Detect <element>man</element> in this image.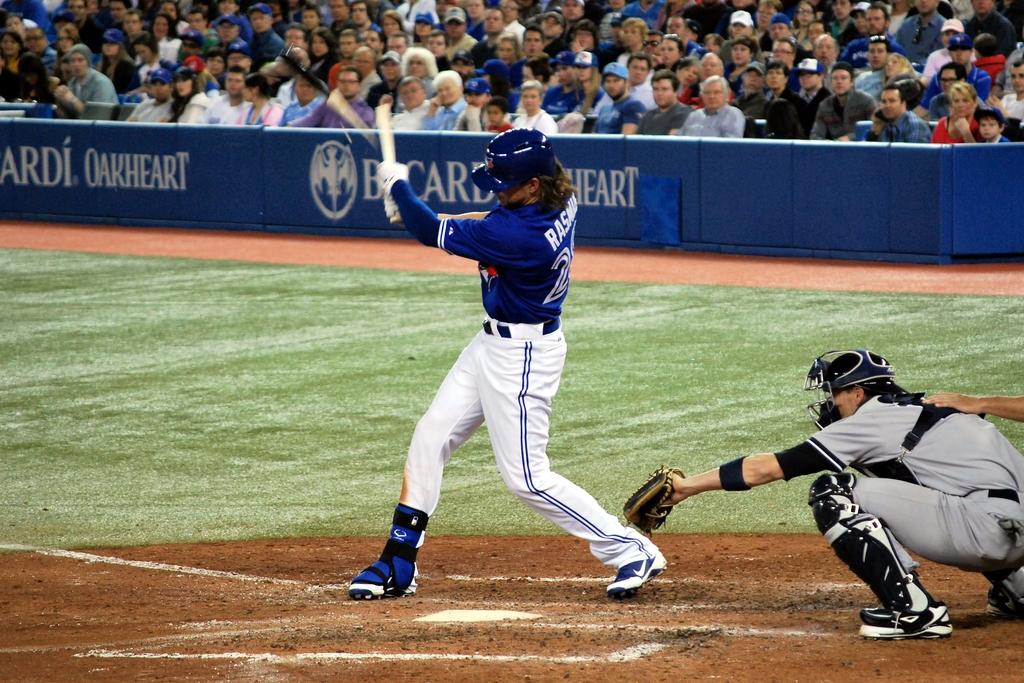
Detection: crop(806, 18, 833, 59).
